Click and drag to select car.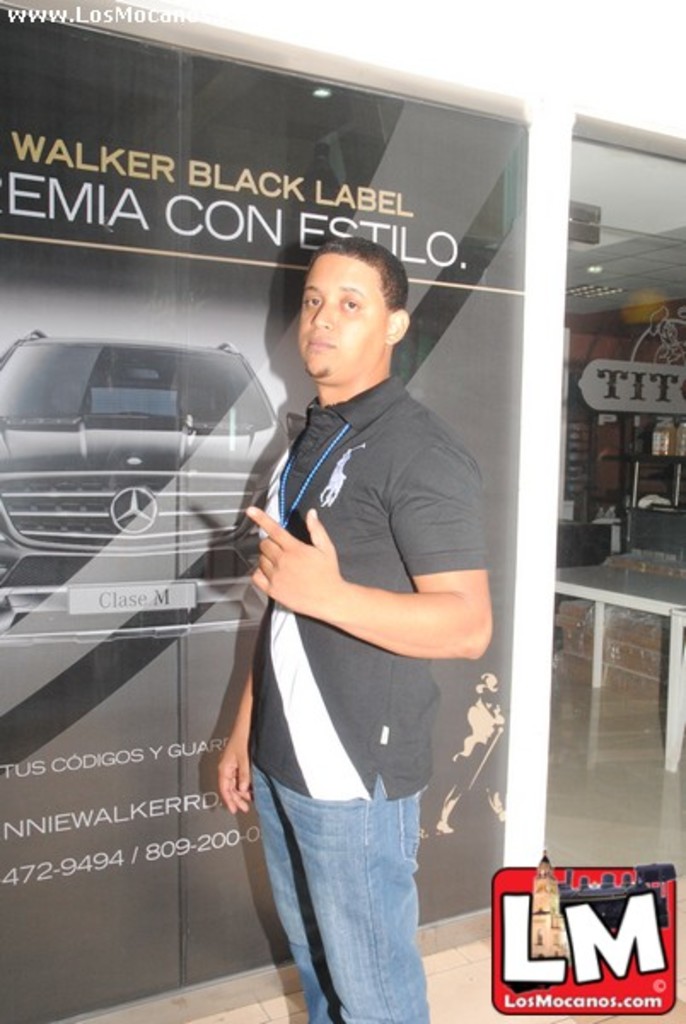
Selection: pyautogui.locateOnScreen(0, 314, 307, 703).
